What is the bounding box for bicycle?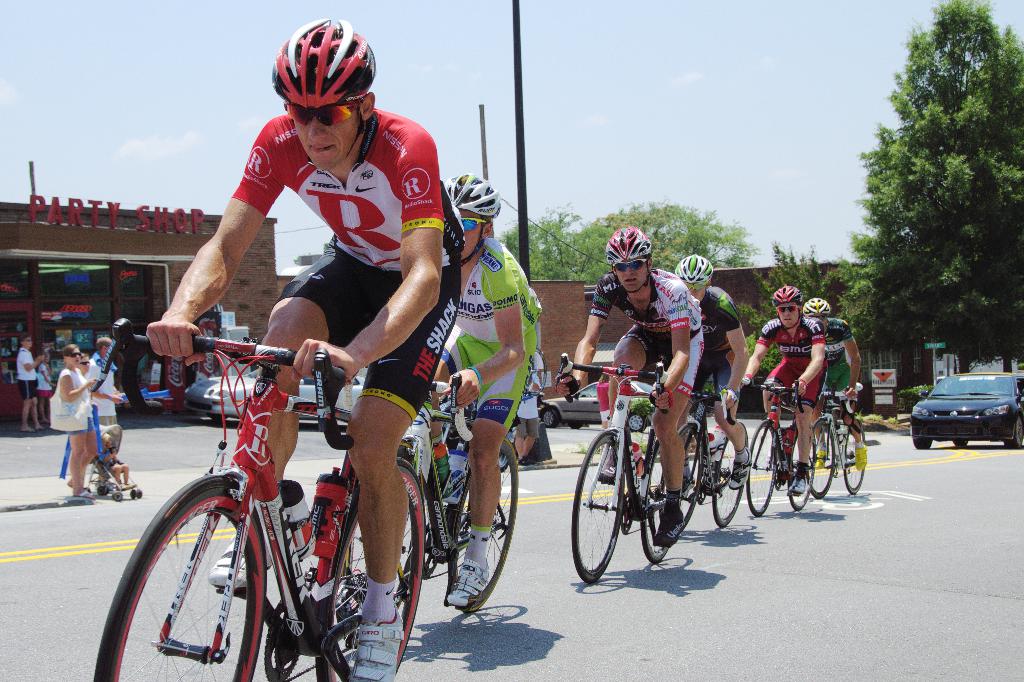
{"left": 803, "top": 383, "right": 868, "bottom": 498}.
